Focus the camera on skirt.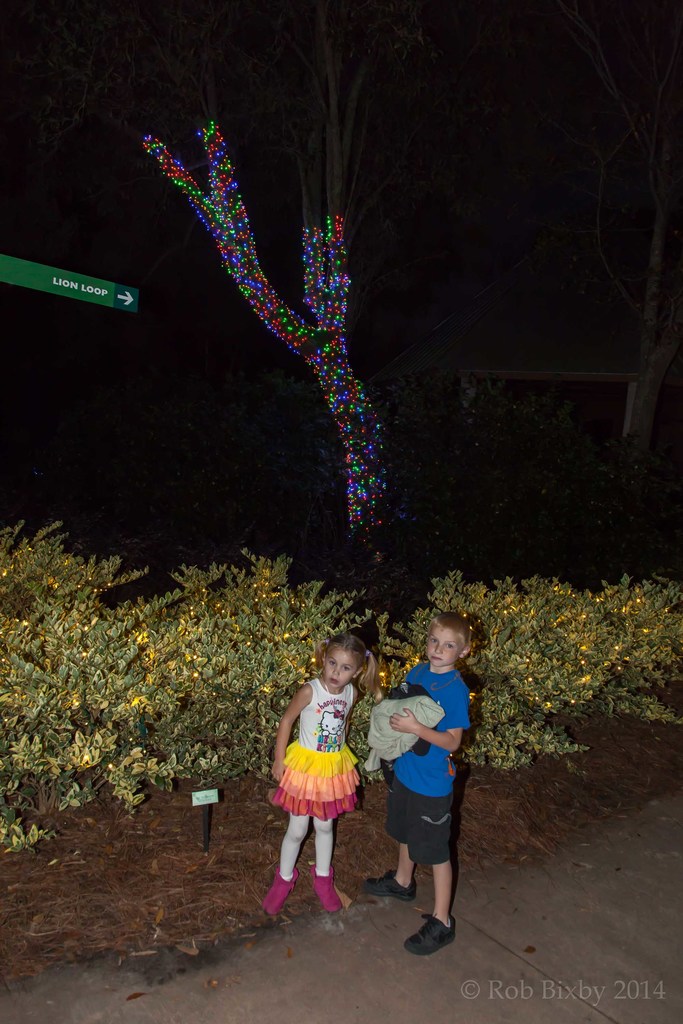
Focus region: left=271, top=739, right=360, bottom=822.
